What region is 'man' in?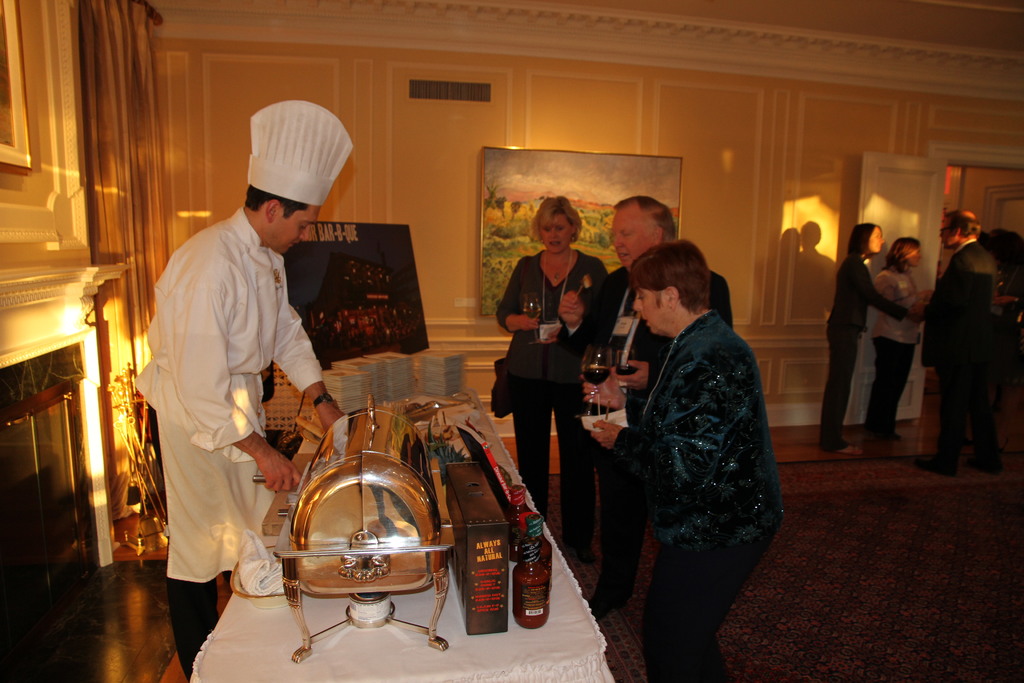
908, 210, 996, 477.
